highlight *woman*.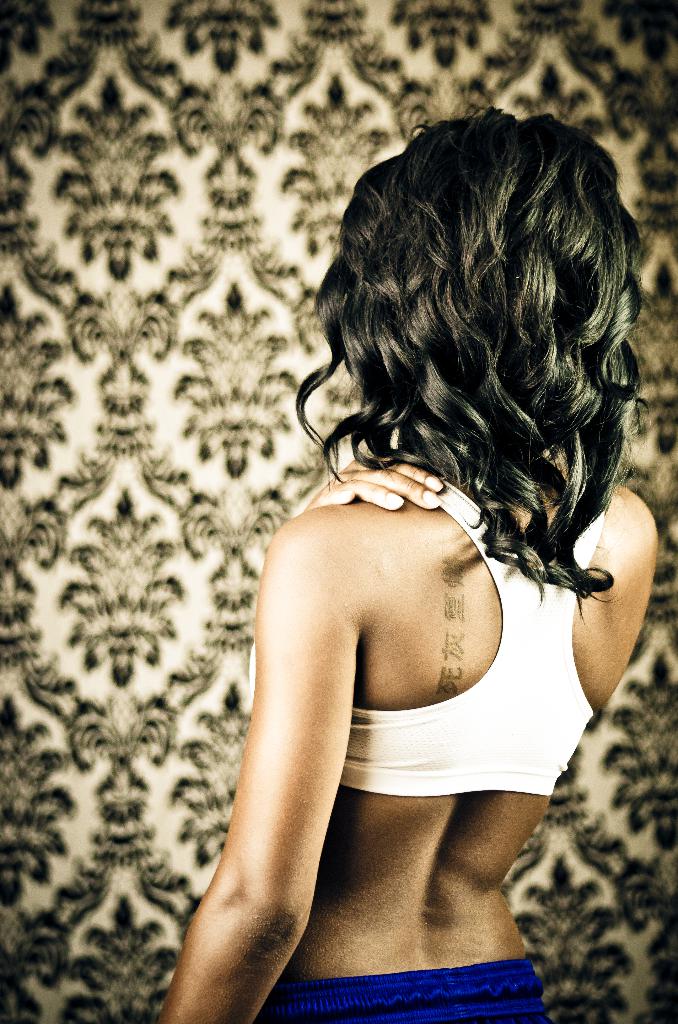
Highlighted region: {"left": 142, "top": 109, "right": 667, "bottom": 1007}.
